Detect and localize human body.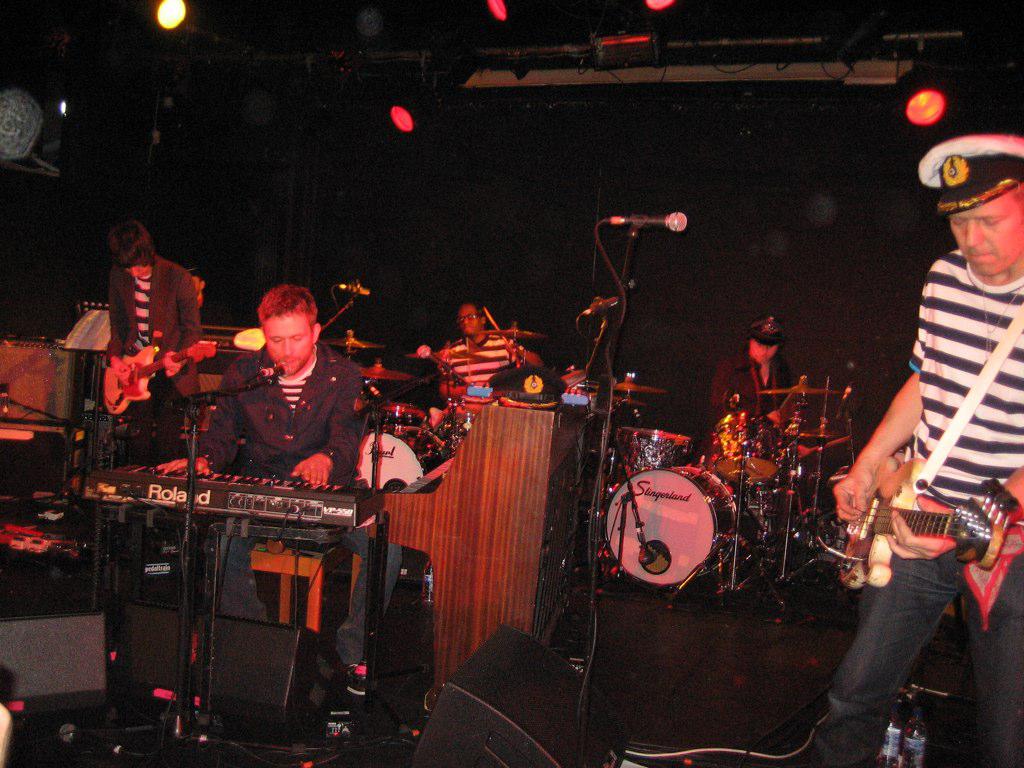
Localized at rect(203, 342, 381, 486).
